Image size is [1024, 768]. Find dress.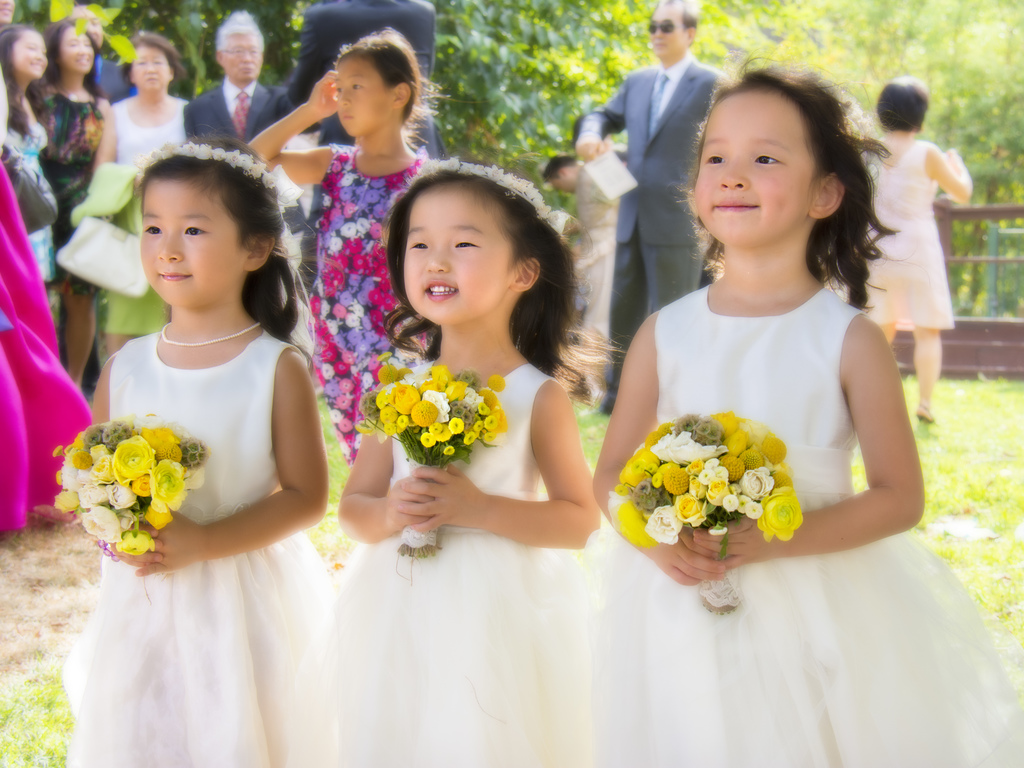
bbox(858, 143, 953, 331).
